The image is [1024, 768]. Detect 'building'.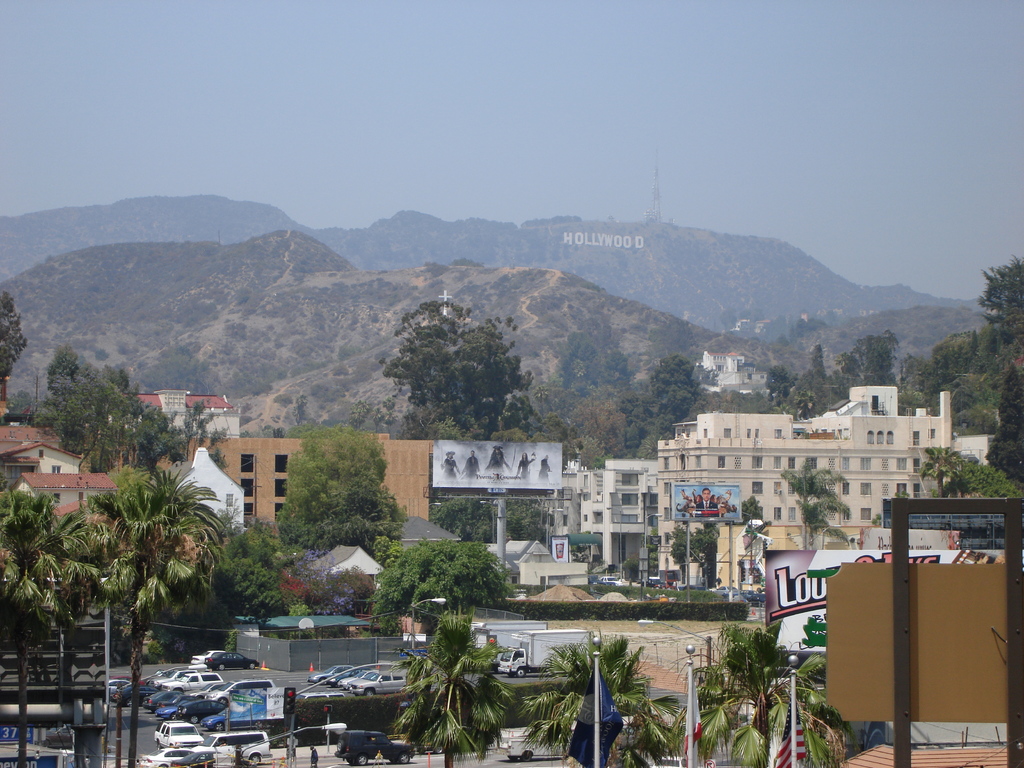
Detection: 666:389:958:595.
